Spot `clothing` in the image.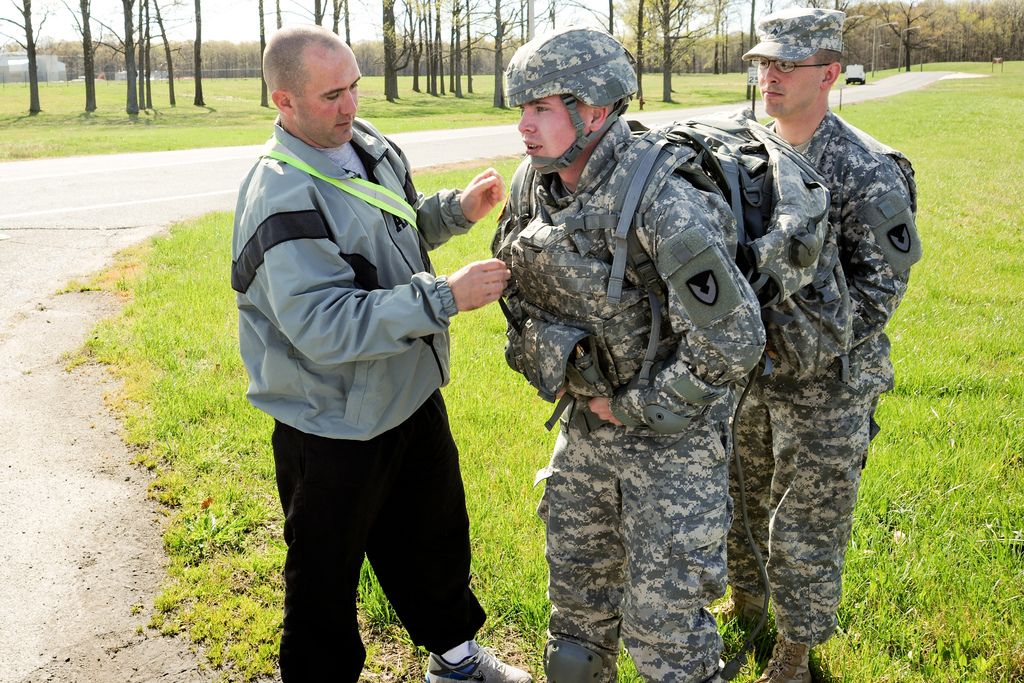
`clothing` found at bbox=(485, 131, 766, 677).
